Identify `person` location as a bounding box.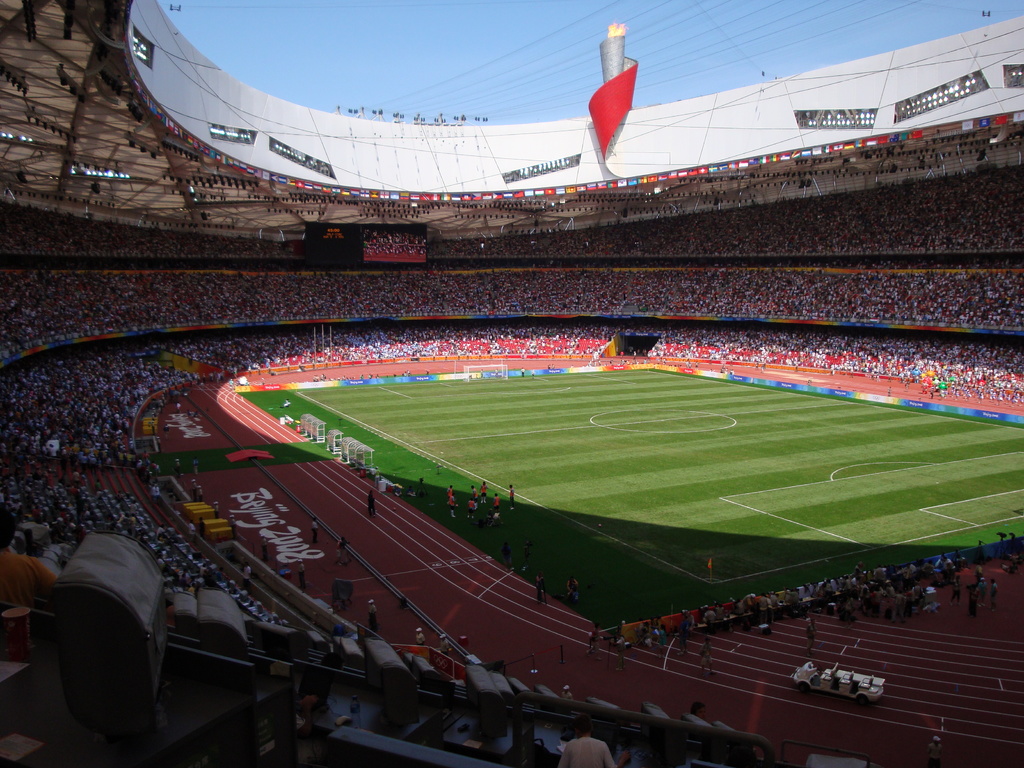
536, 572, 544, 602.
